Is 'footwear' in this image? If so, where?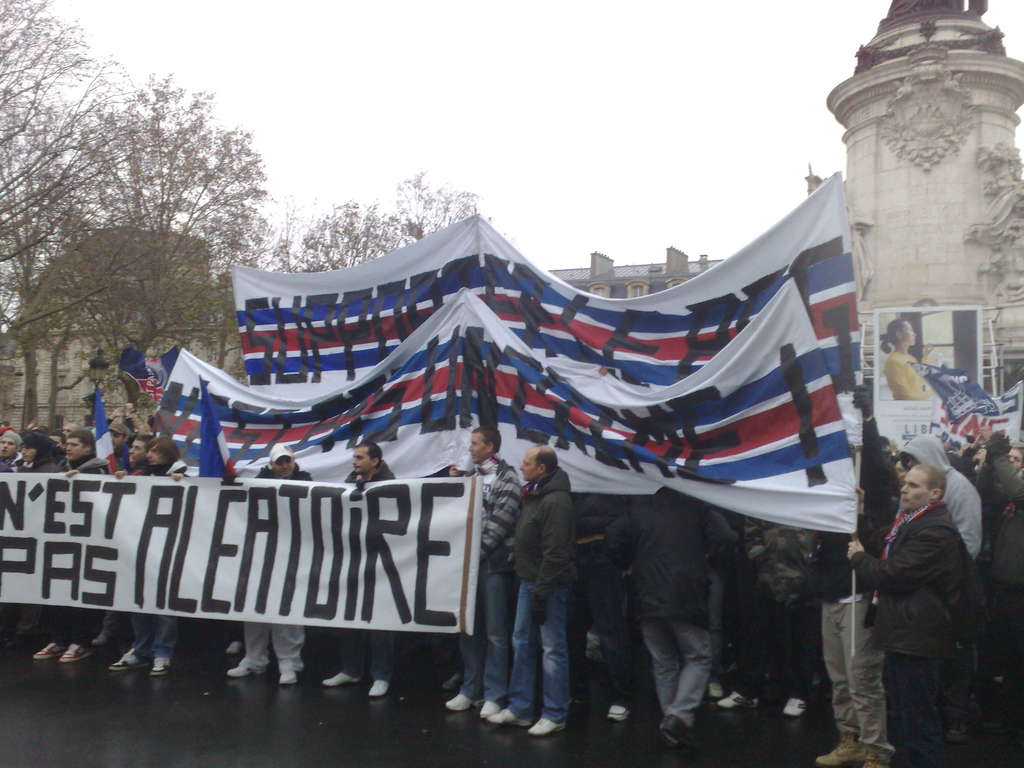
Yes, at left=943, top=712, right=970, bottom=742.
